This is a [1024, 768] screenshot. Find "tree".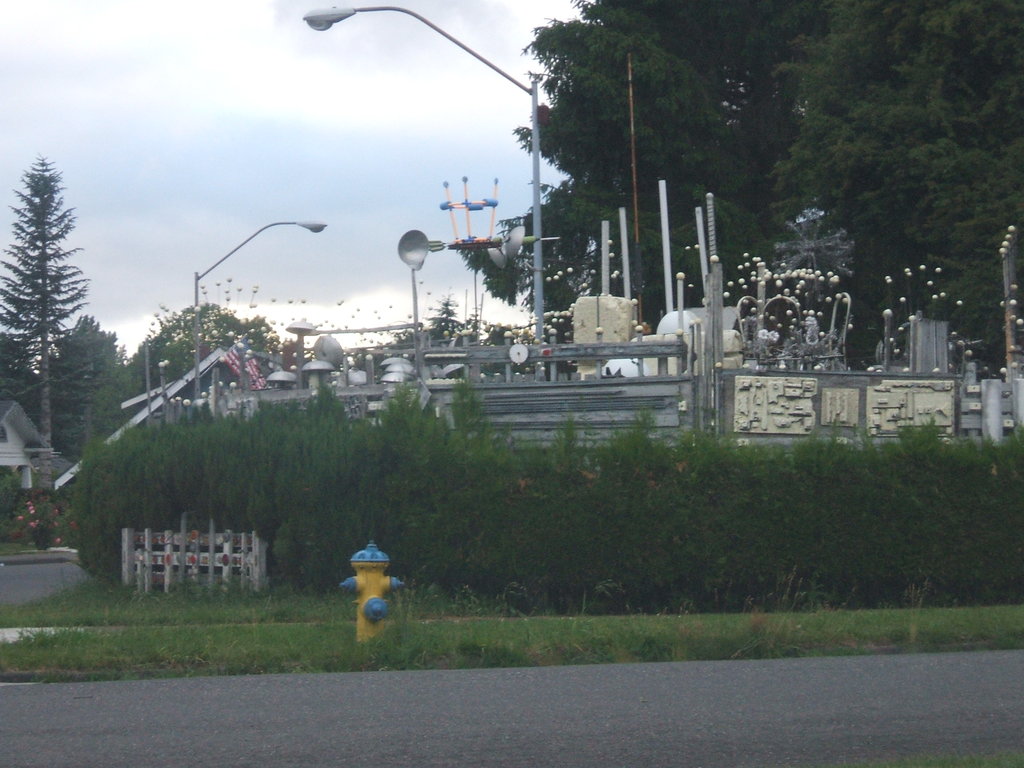
Bounding box: locate(0, 131, 128, 475).
